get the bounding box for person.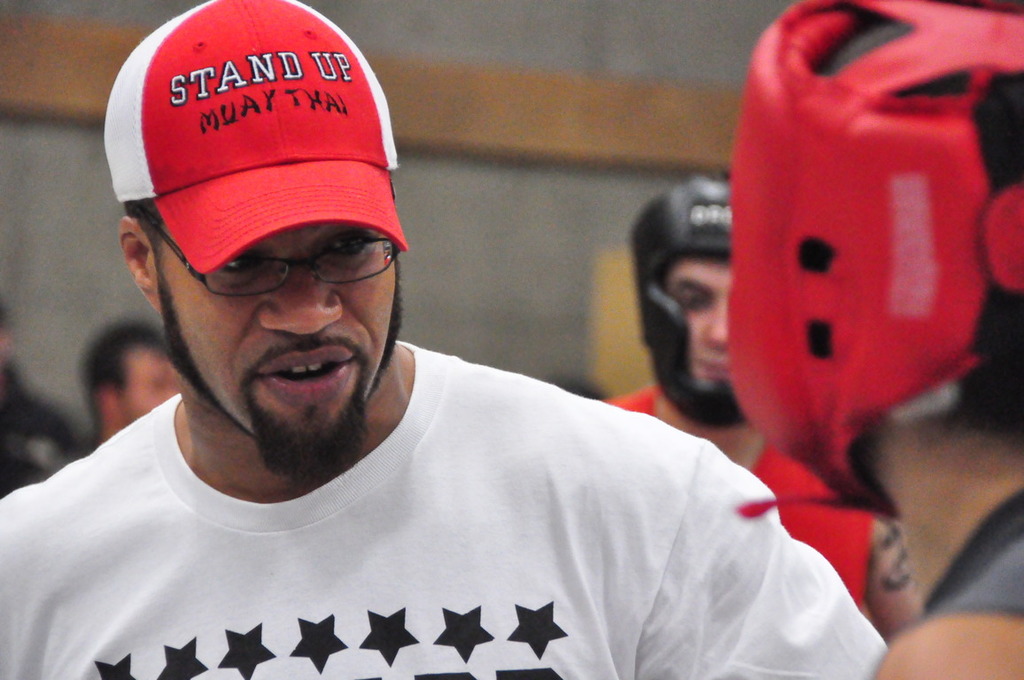
box=[87, 313, 177, 452].
